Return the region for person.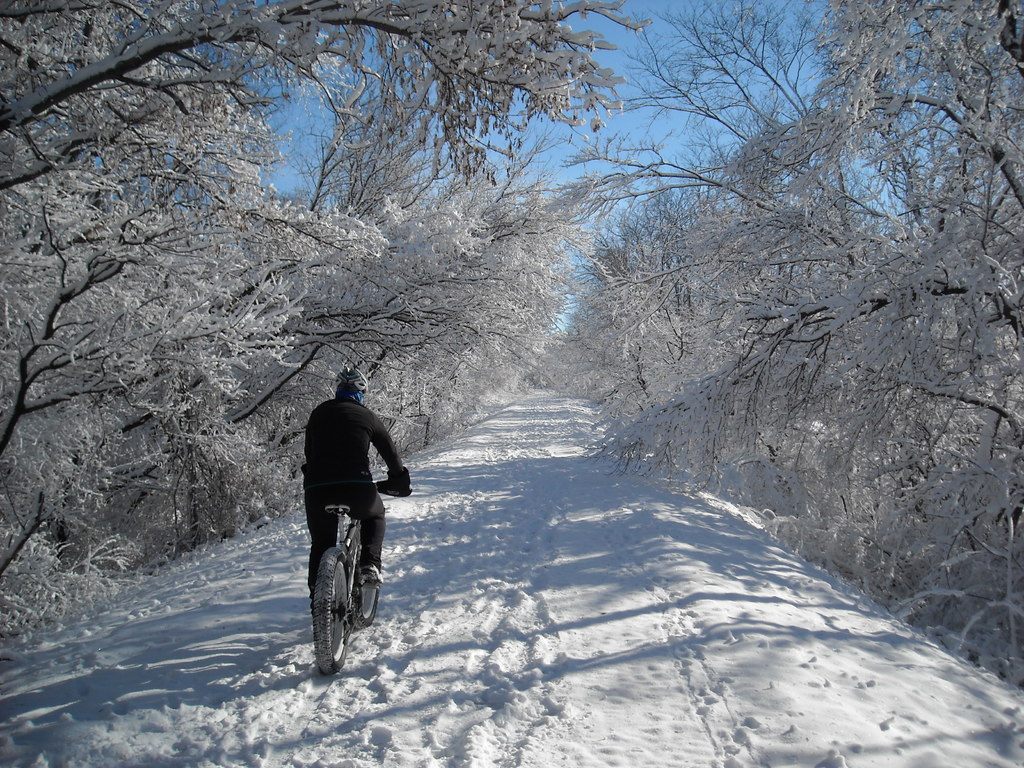
[298,337,394,645].
